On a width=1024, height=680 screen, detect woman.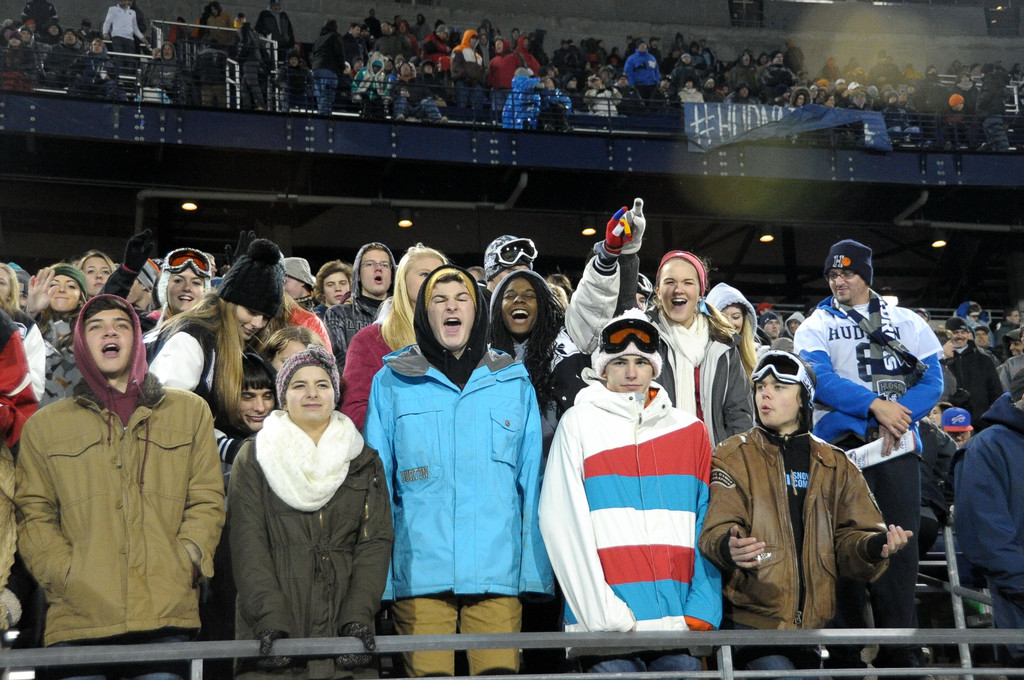
{"x1": 218, "y1": 335, "x2": 377, "y2": 661}.
